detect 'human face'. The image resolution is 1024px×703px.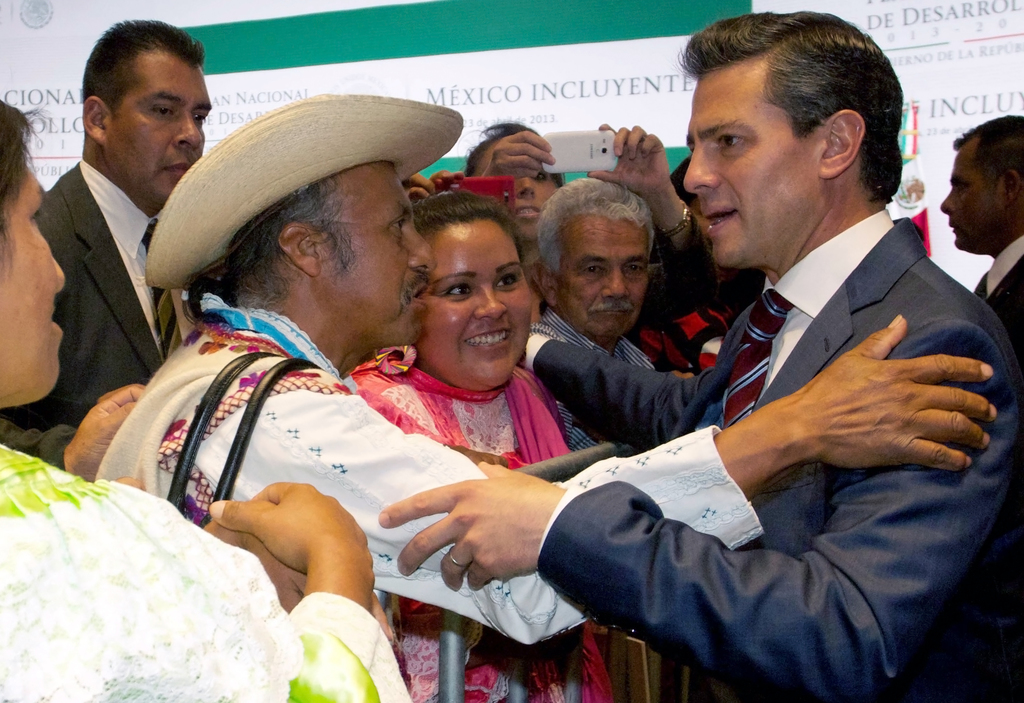
Rect(415, 219, 538, 394).
